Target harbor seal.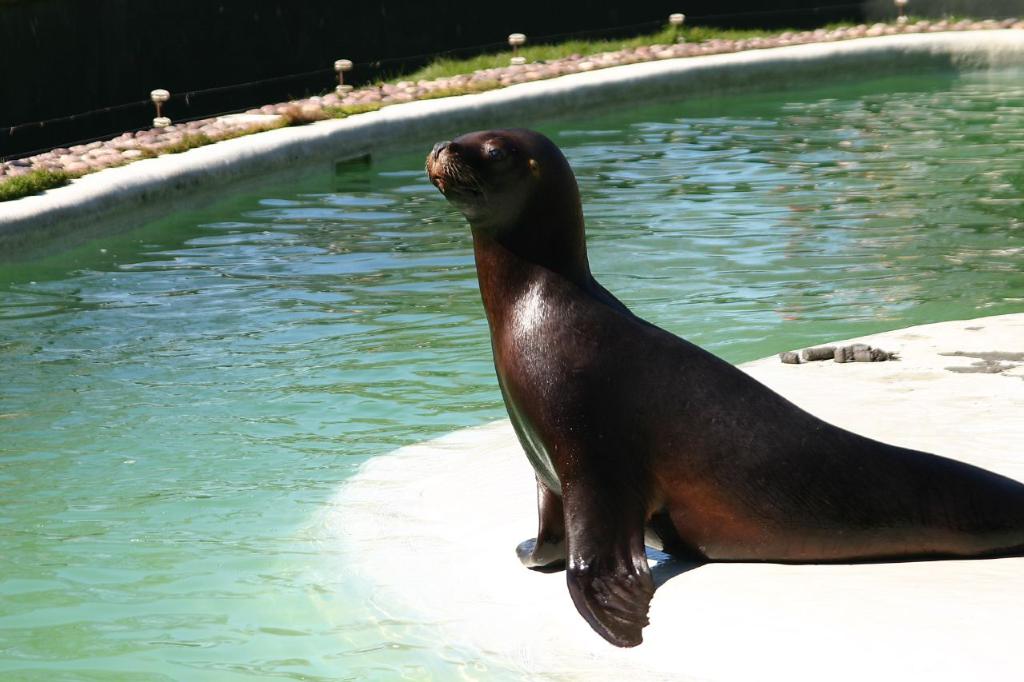
Target region: {"x1": 411, "y1": 102, "x2": 964, "y2": 637}.
